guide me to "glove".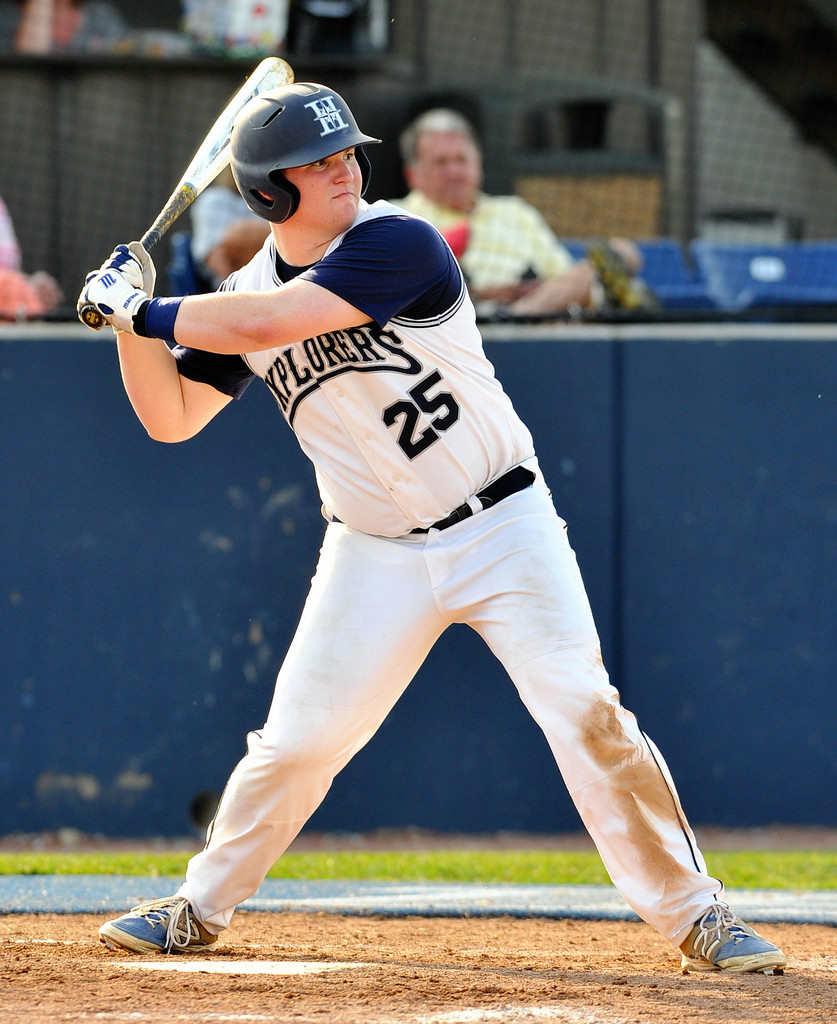
Guidance: (95,250,142,291).
